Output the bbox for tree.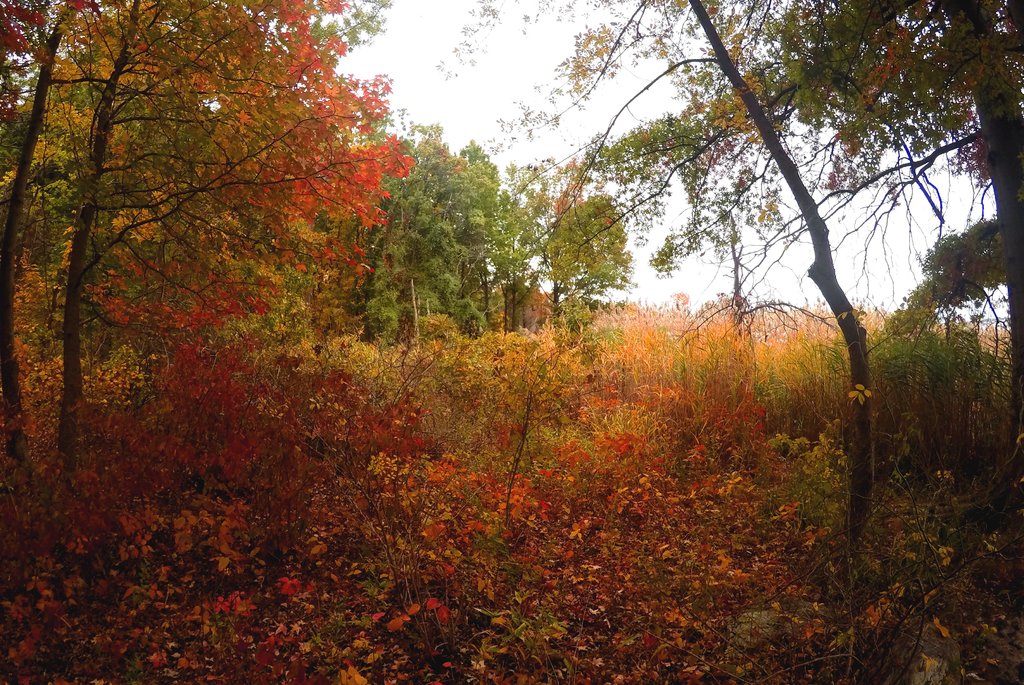
box(626, 0, 1022, 444).
